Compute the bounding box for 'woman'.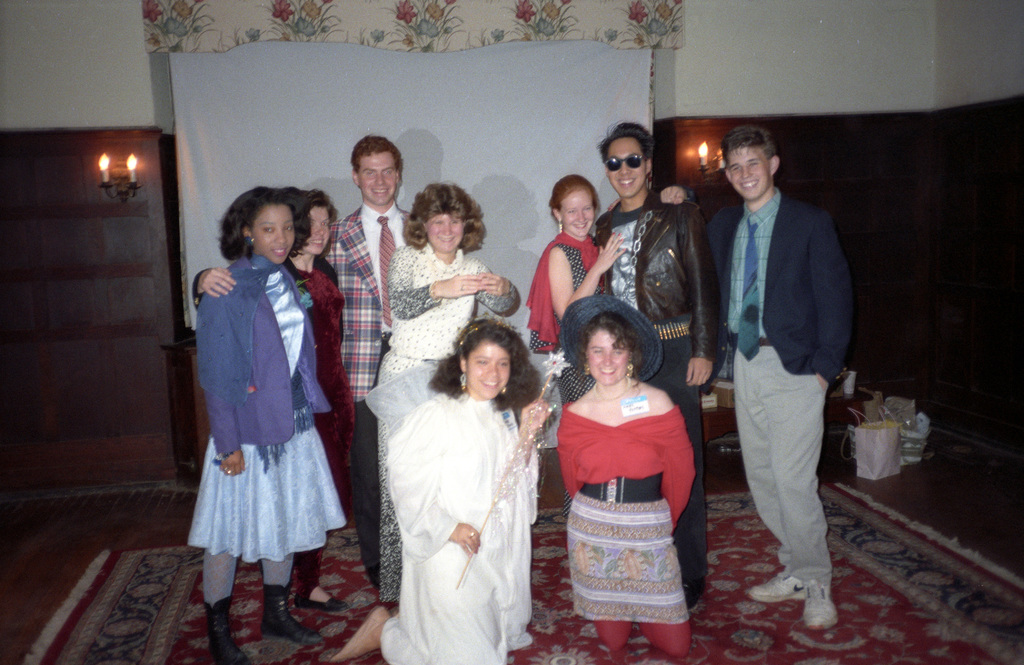
select_region(548, 280, 705, 652).
